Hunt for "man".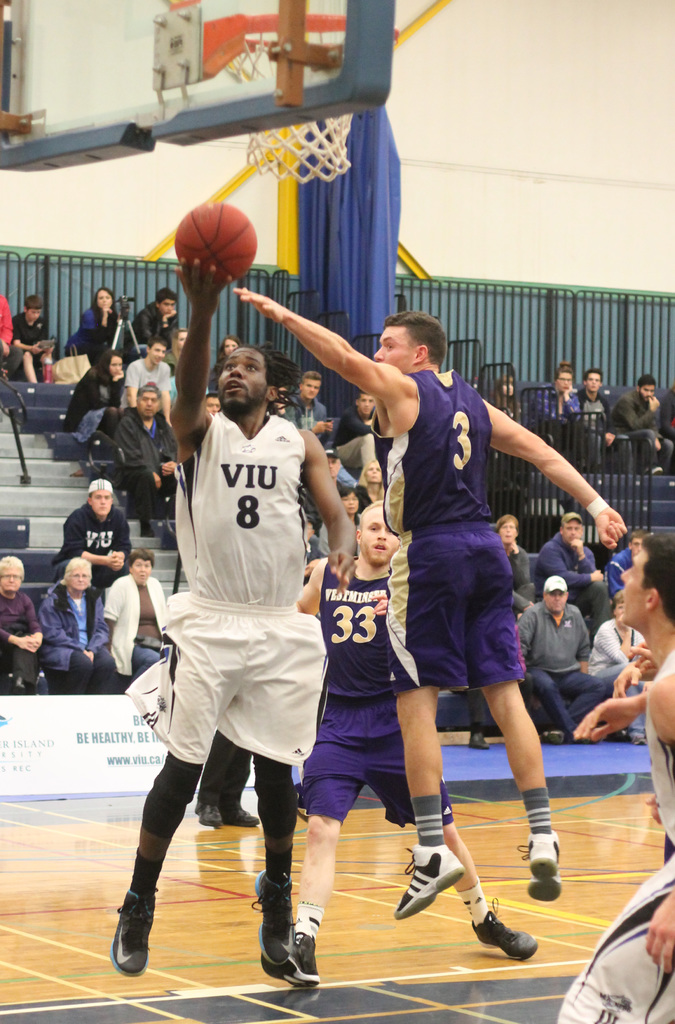
Hunted down at box(111, 256, 357, 991).
